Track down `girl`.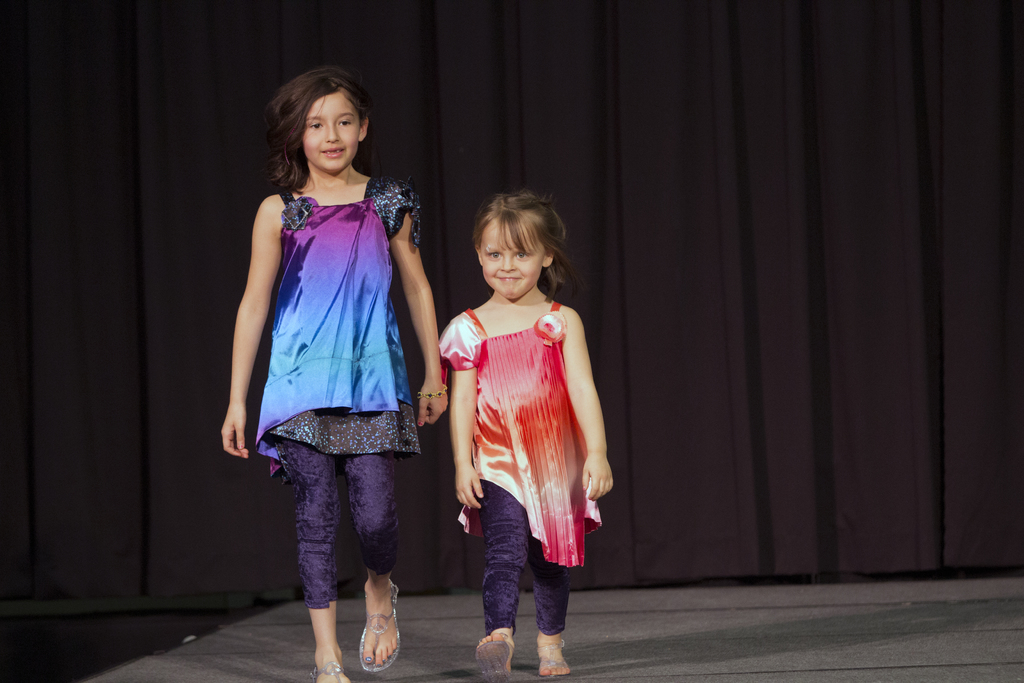
Tracked to 224, 59, 449, 677.
